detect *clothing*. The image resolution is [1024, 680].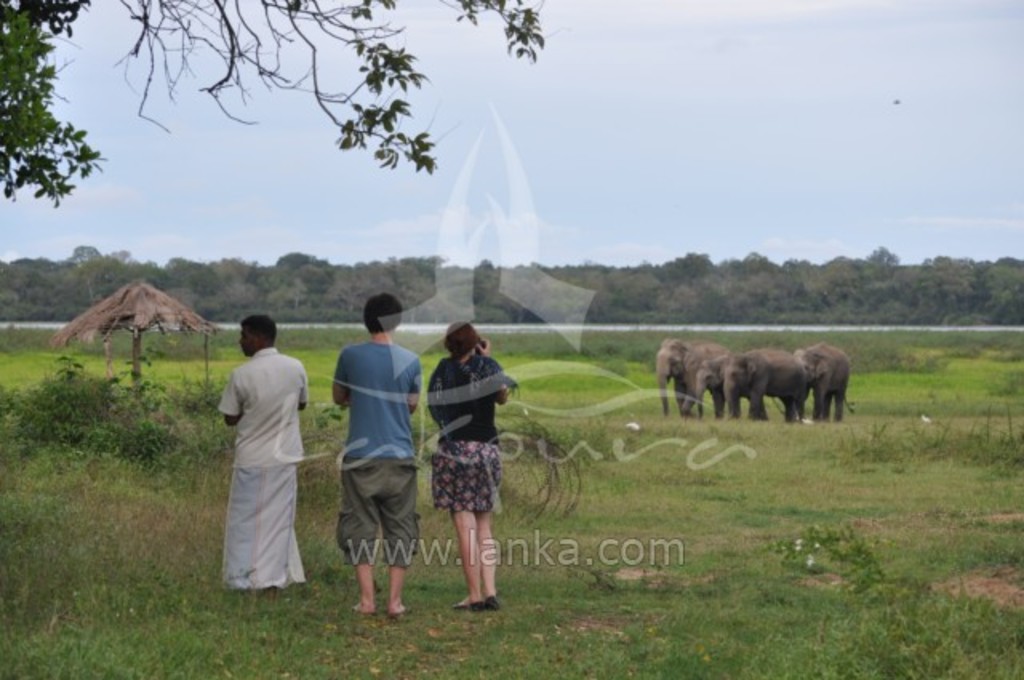
region(211, 323, 310, 584).
